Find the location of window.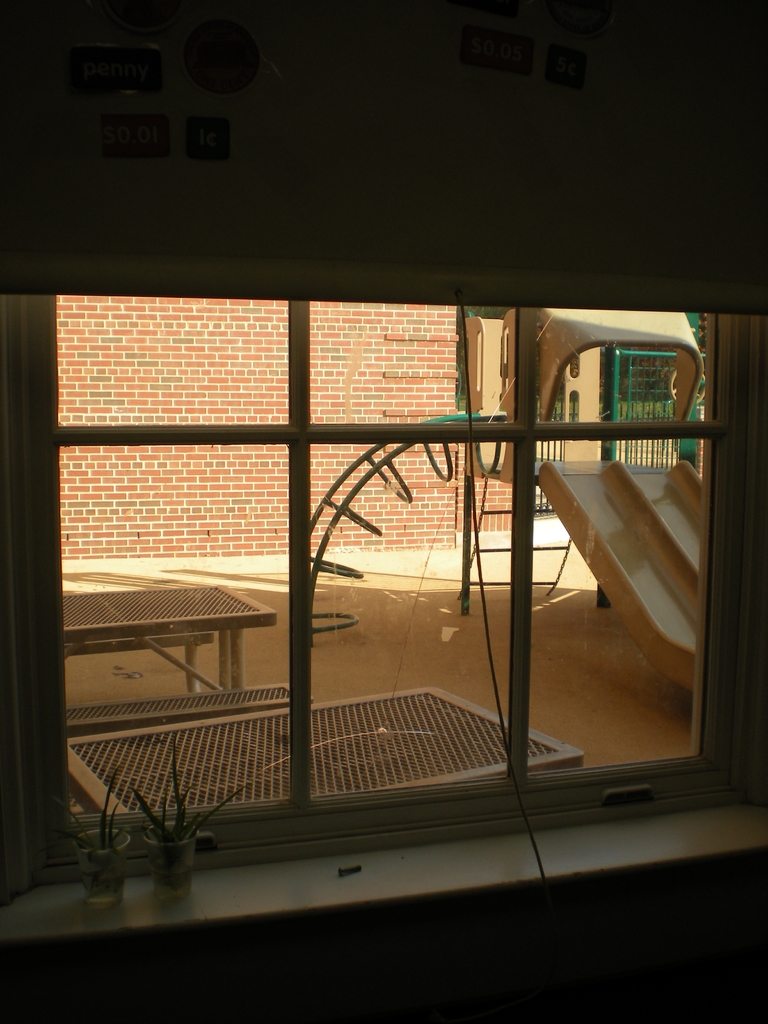
Location: [x1=19, y1=211, x2=758, y2=808].
